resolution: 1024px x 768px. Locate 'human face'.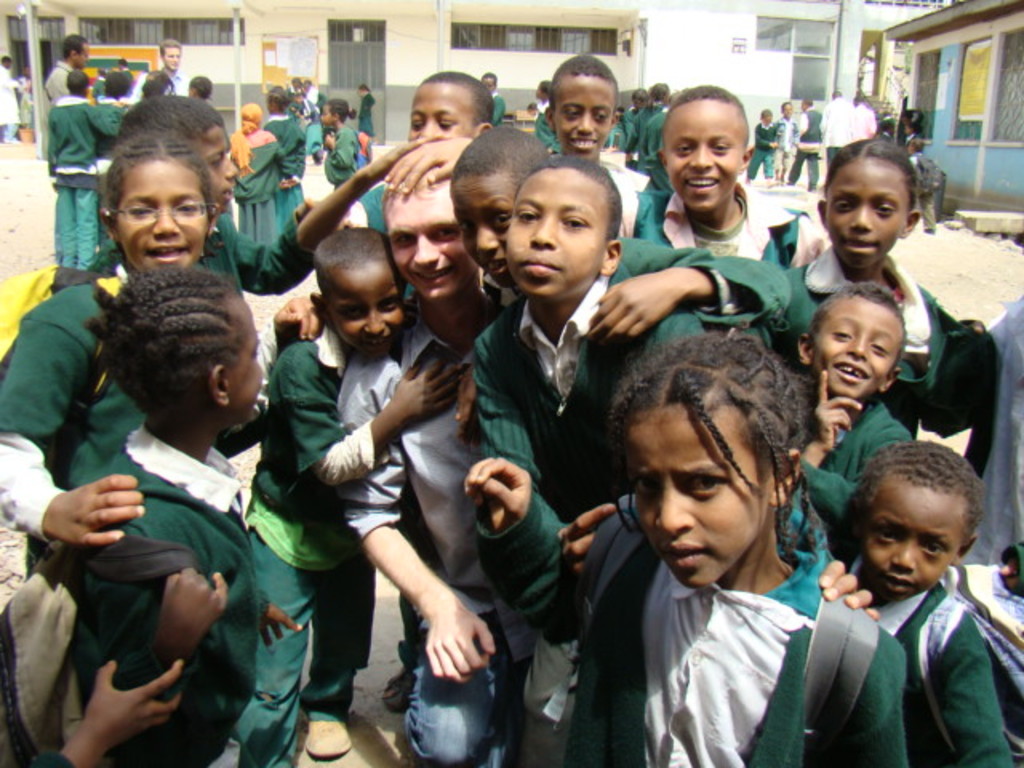
left=410, top=85, right=478, bottom=141.
